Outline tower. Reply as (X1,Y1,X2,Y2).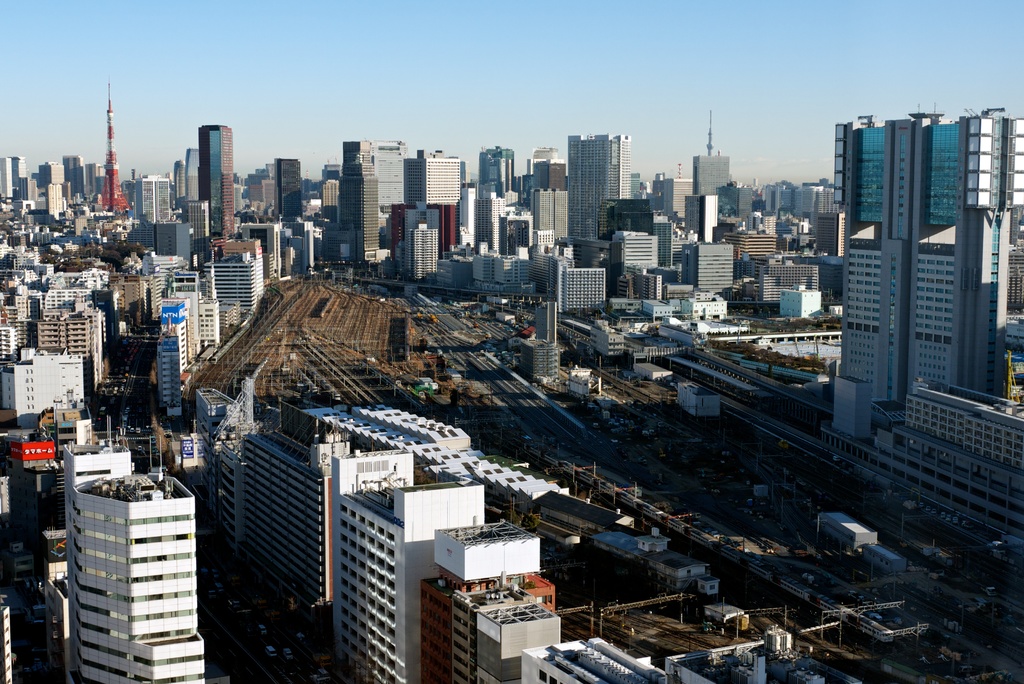
(692,114,727,195).
